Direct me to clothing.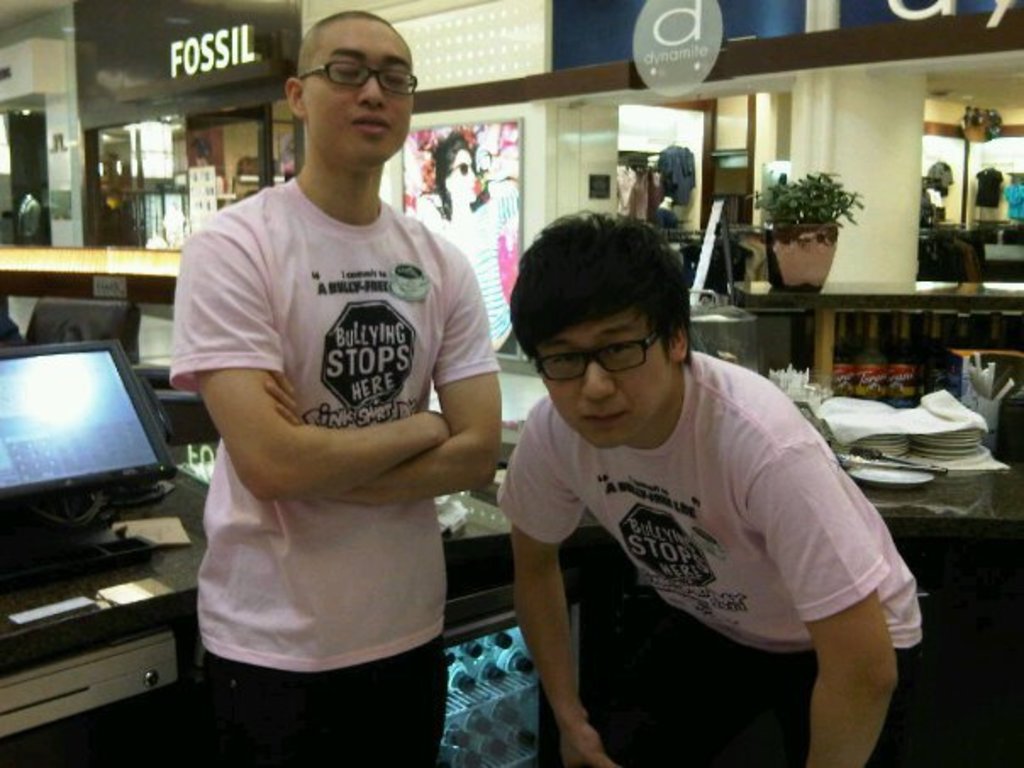
Direction: Rect(178, 131, 492, 707).
